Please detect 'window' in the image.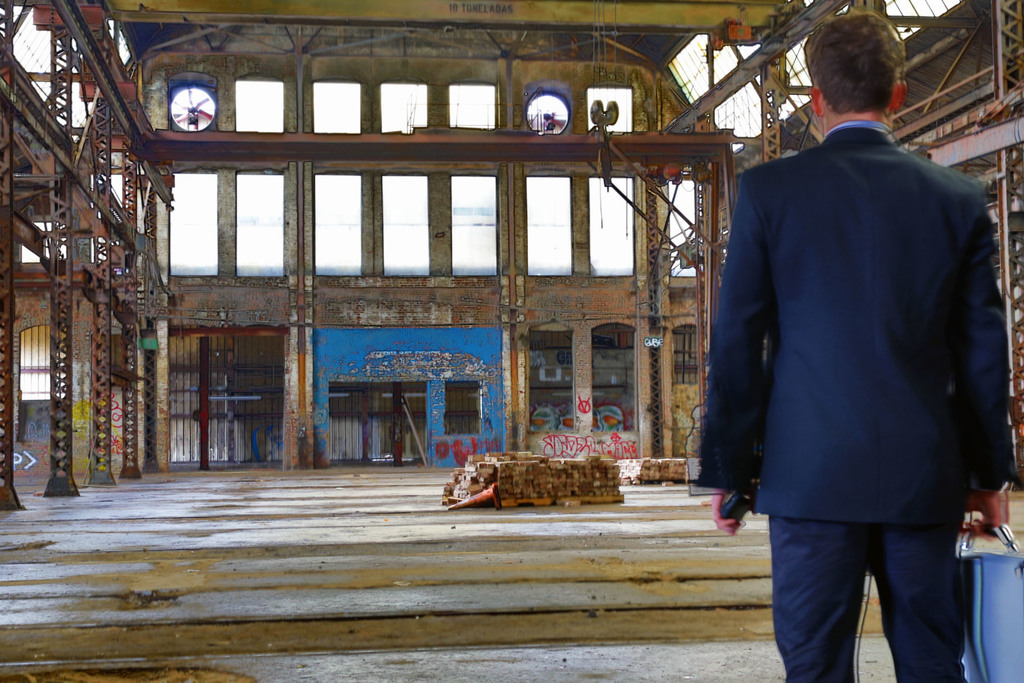
box(452, 180, 497, 276).
